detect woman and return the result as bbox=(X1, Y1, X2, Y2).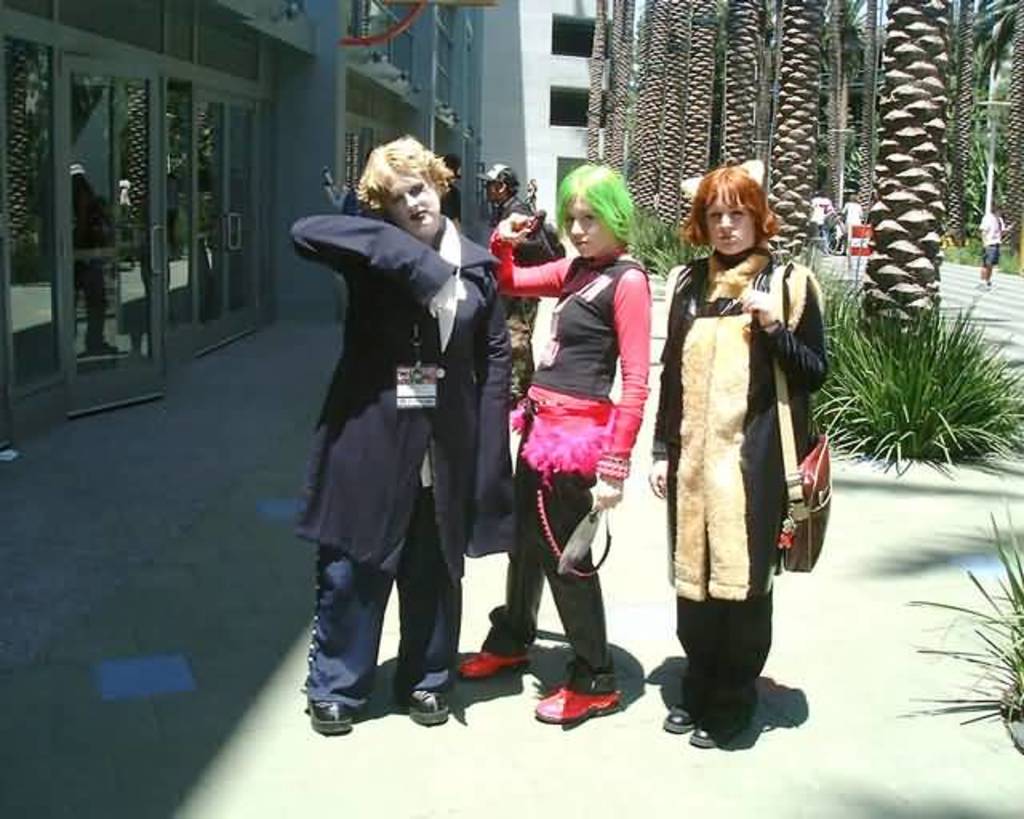
bbox=(285, 134, 515, 733).
